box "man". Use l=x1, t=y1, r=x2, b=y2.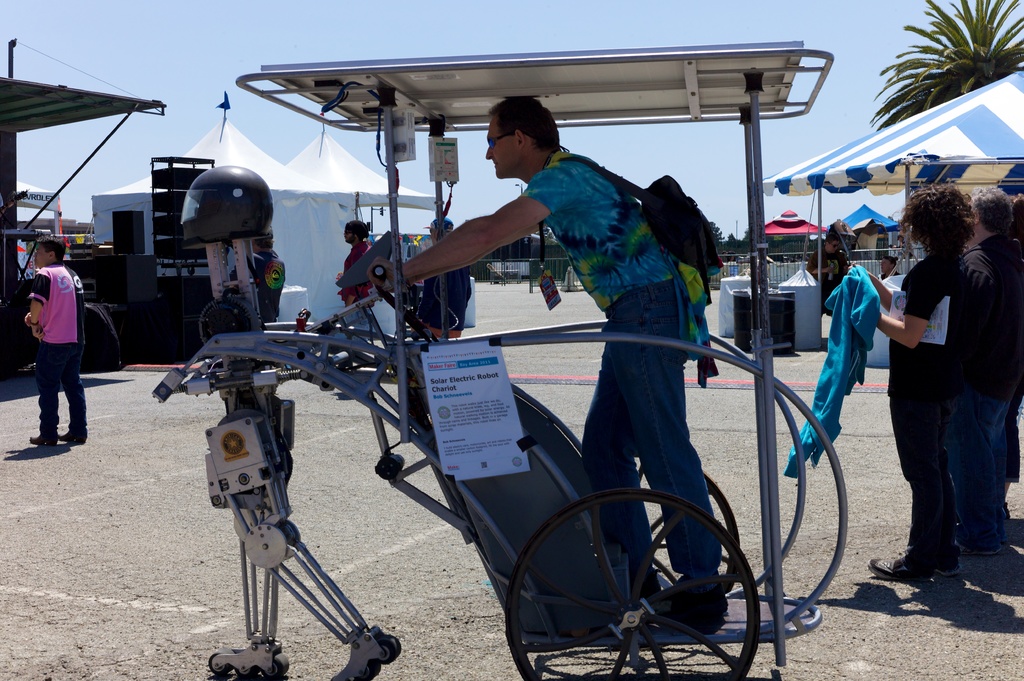
l=353, t=97, r=729, b=630.
